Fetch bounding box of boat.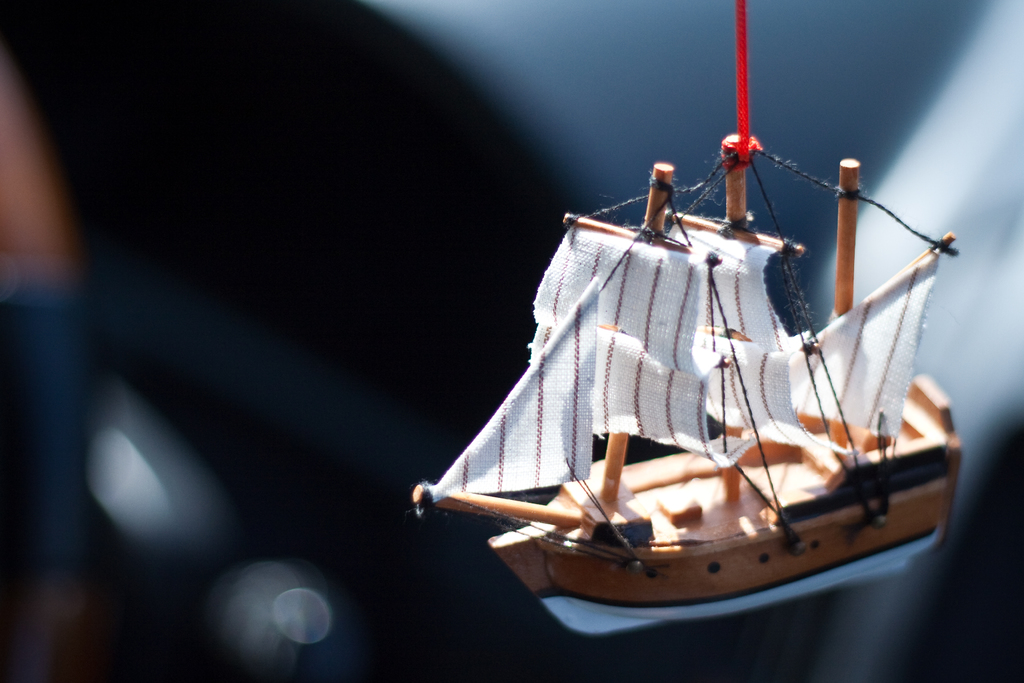
Bbox: <bbox>369, 106, 978, 645</bbox>.
